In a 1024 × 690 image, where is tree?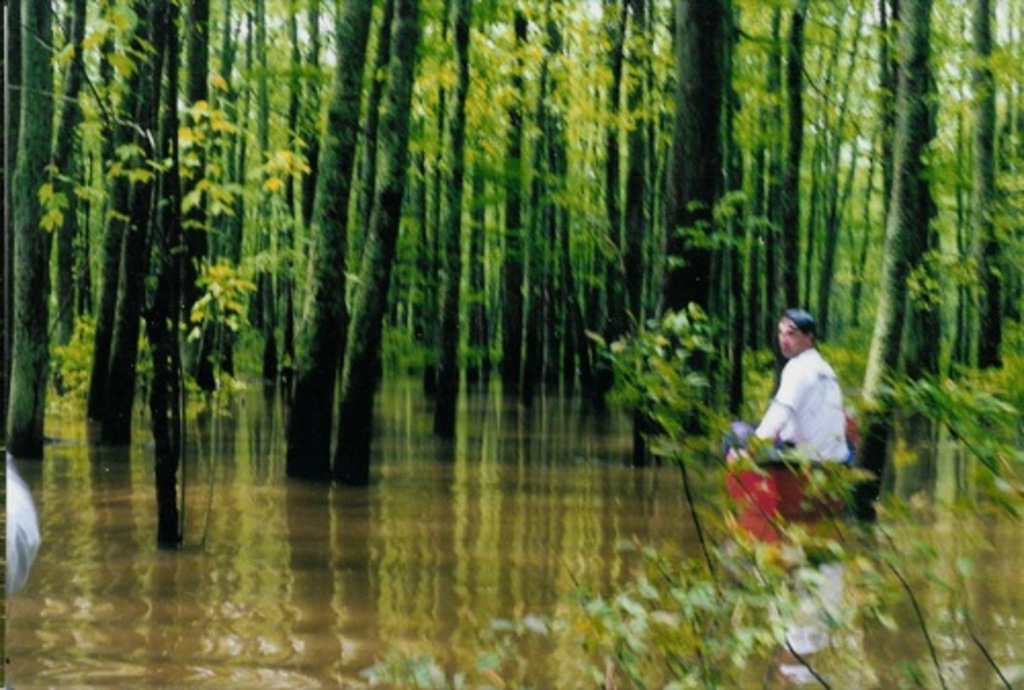
844:0:936:522.
